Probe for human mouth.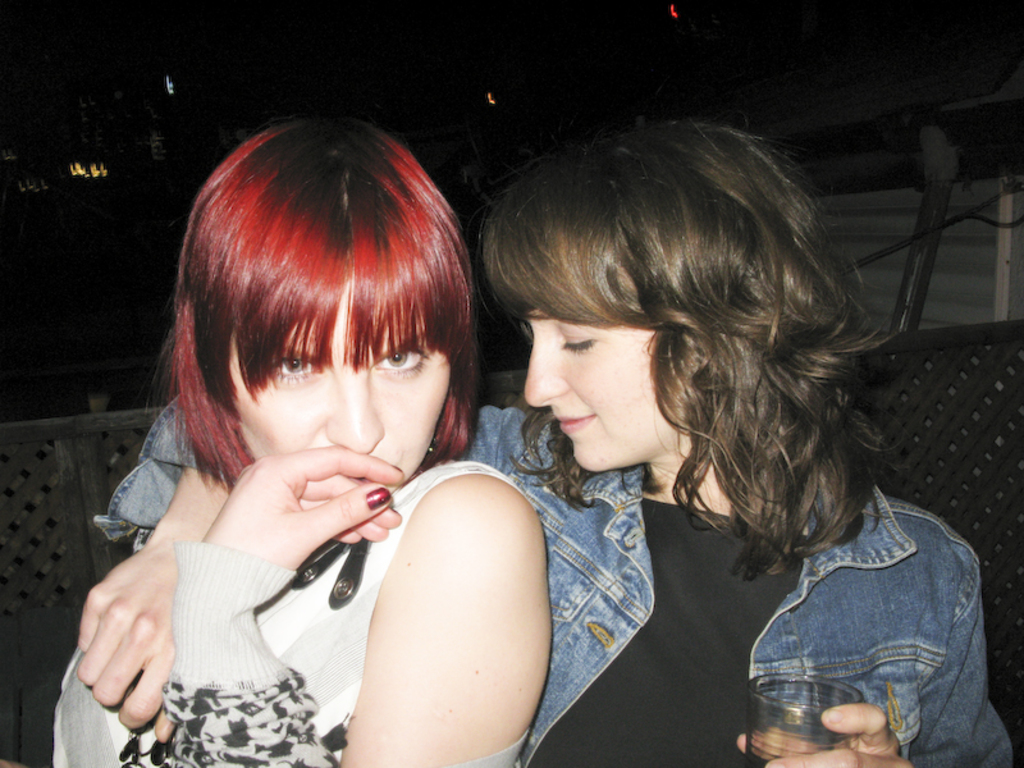
Probe result: (351, 458, 403, 488).
